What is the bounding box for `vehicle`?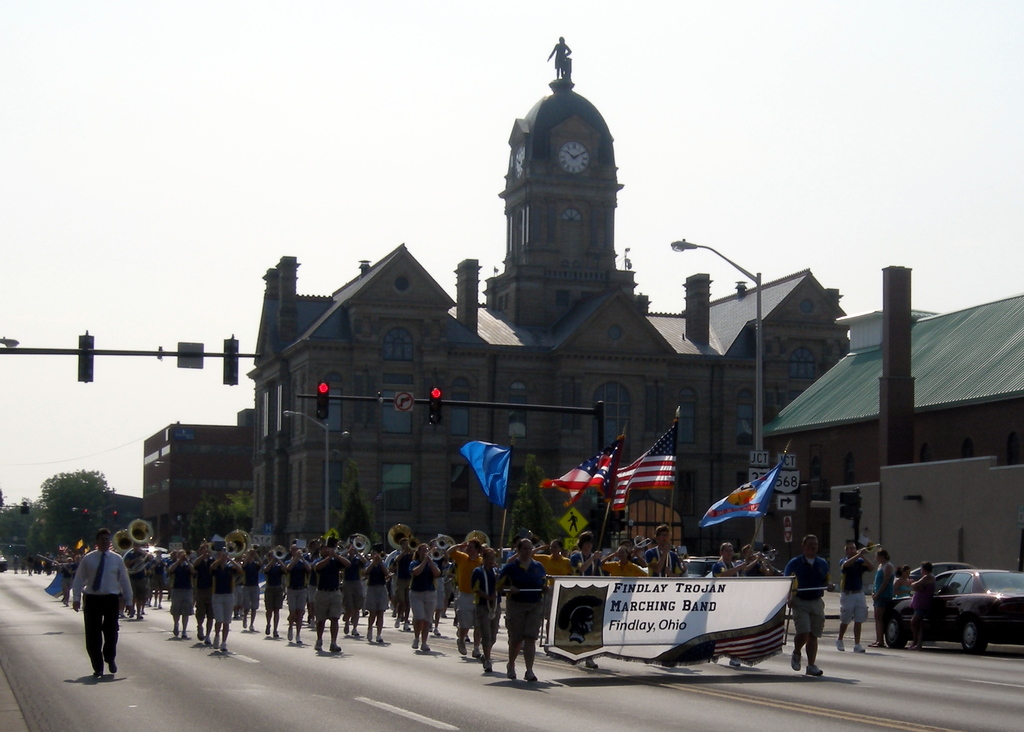
select_region(882, 568, 1023, 655).
